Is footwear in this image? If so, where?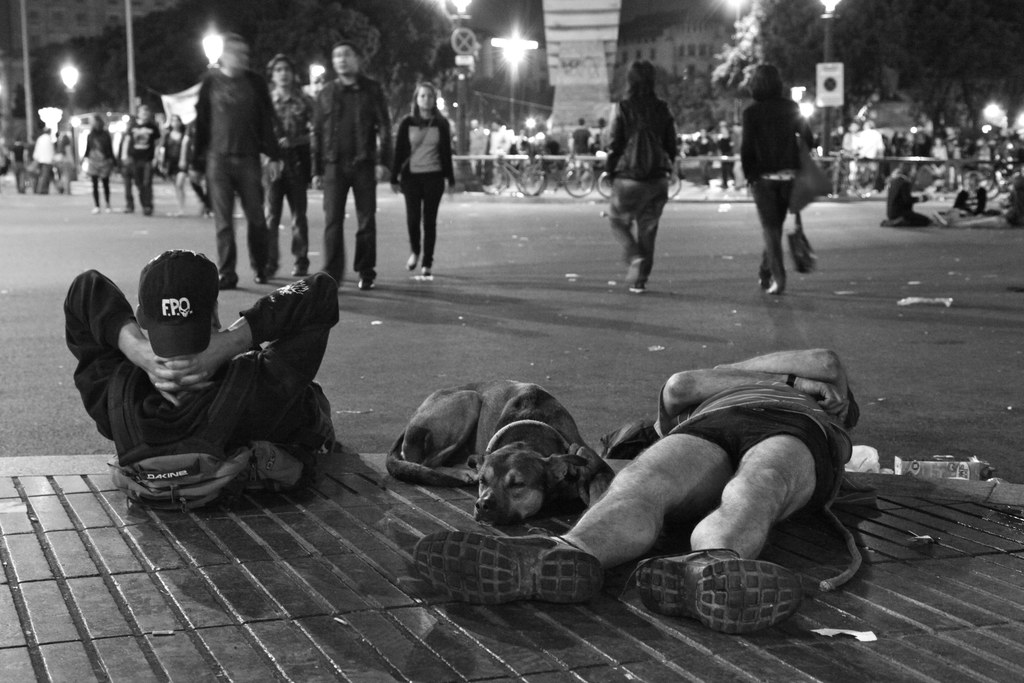
Yes, at BBox(630, 554, 810, 625).
